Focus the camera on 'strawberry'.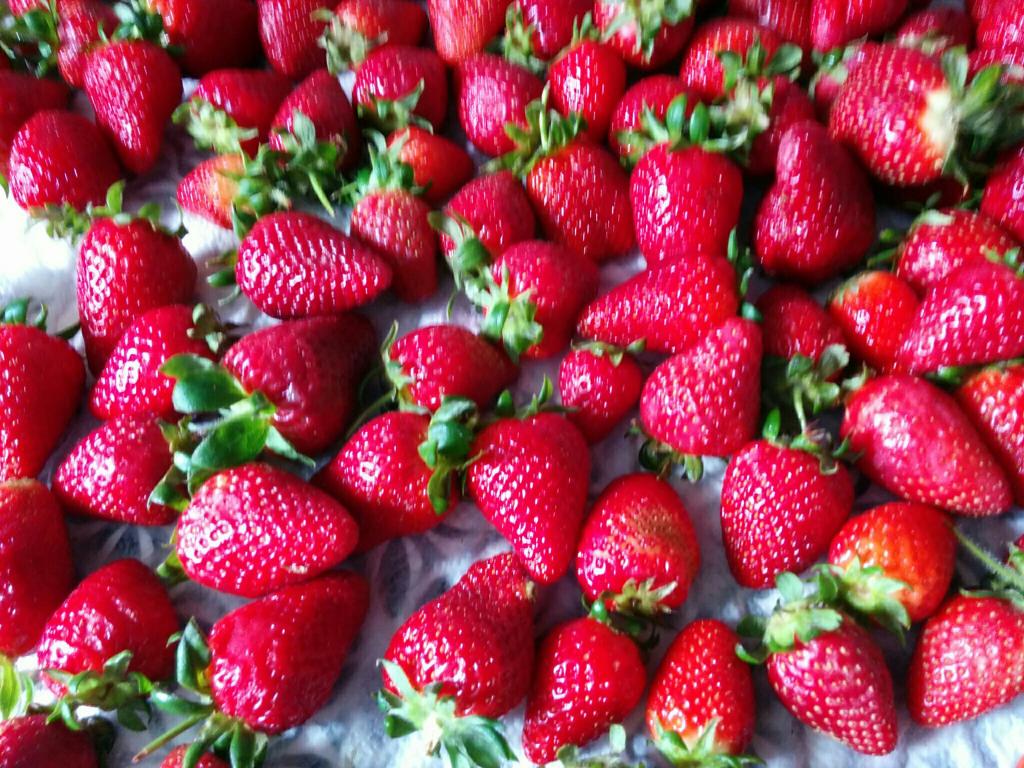
Focus region: (left=315, top=399, right=483, bottom=532).
